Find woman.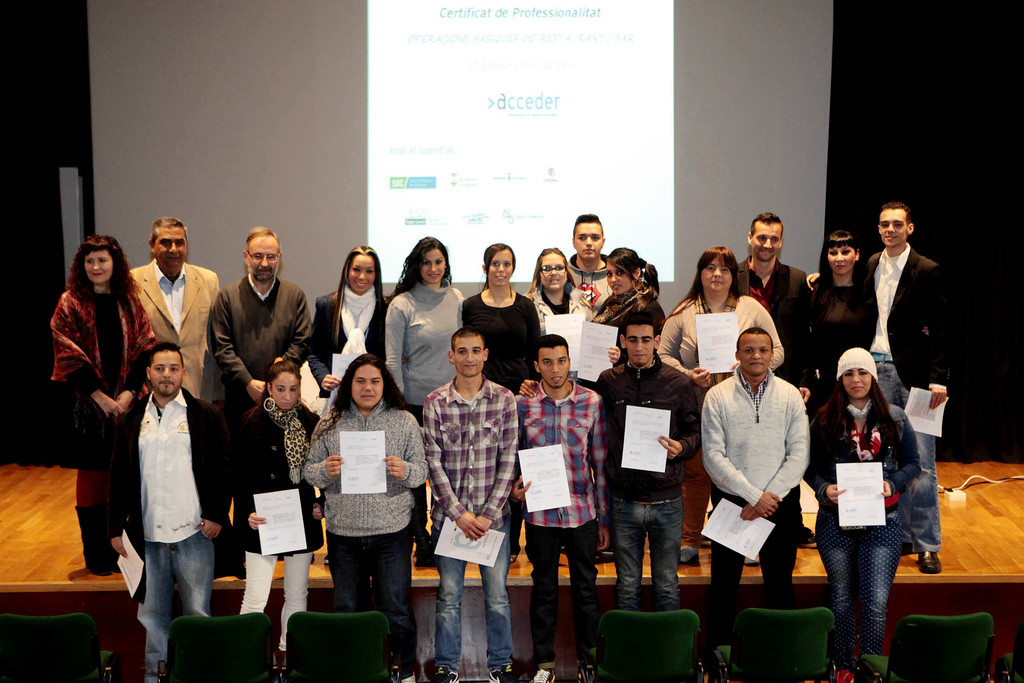
rect(44, 234, 172, 577).
